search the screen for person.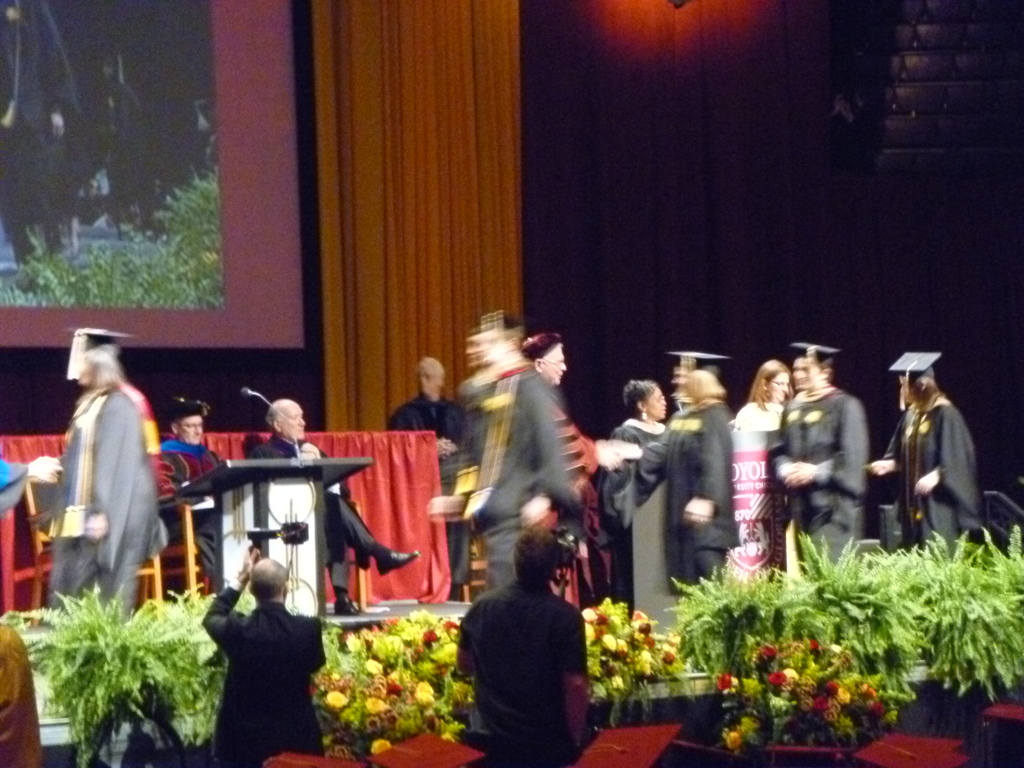
Found at Rect(49, 316, 164, 659).
